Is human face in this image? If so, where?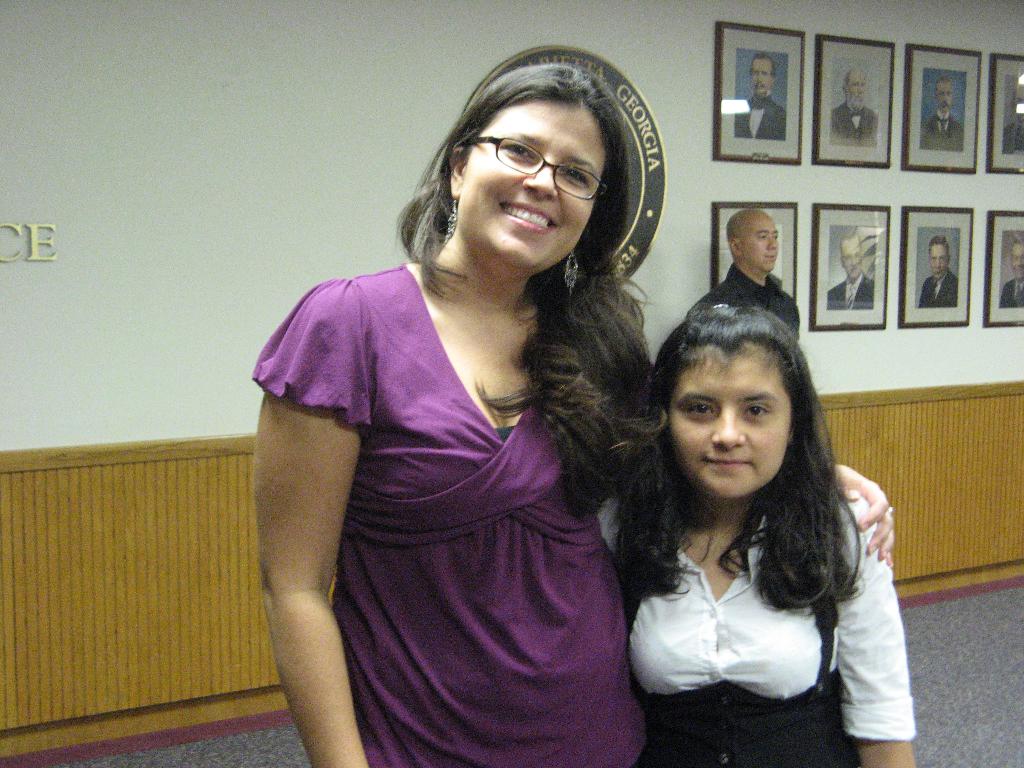
Yes, at (left=938, top=82, right=953, bottom=116).
